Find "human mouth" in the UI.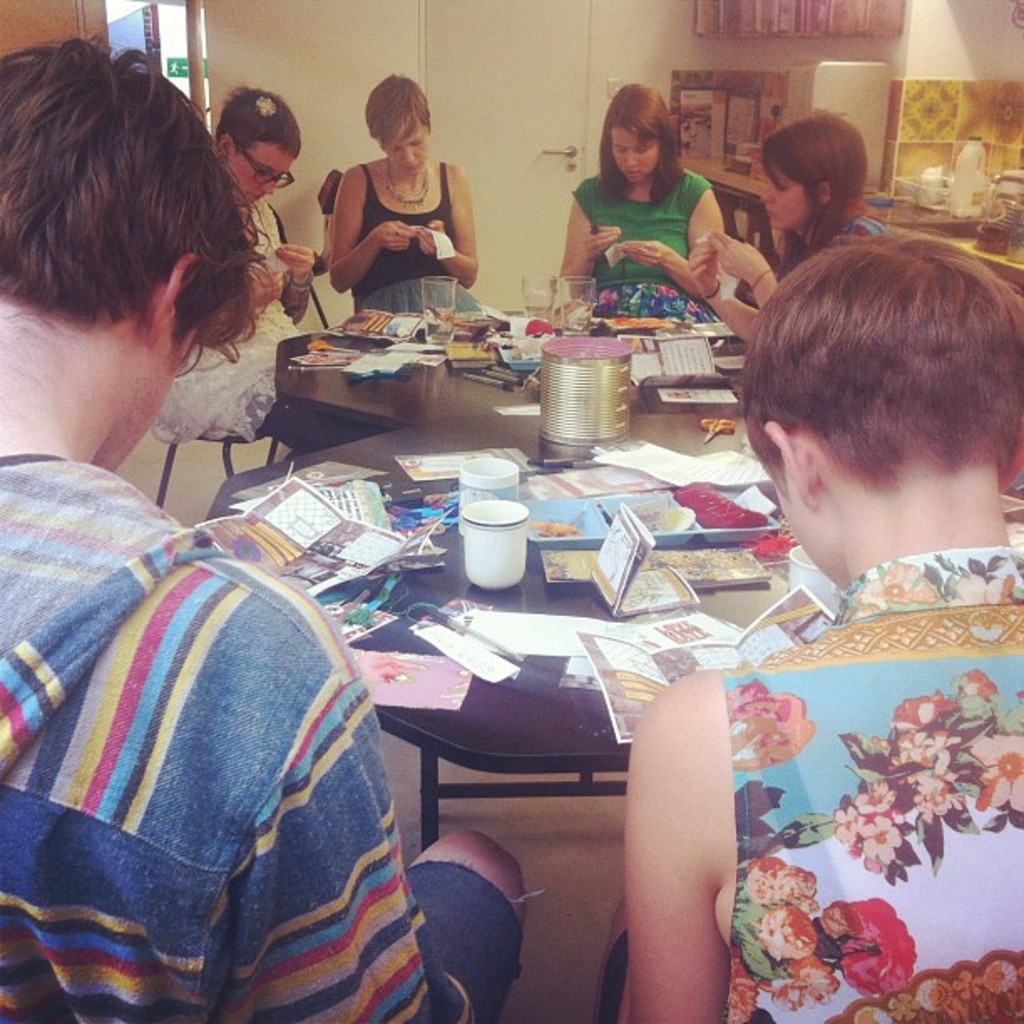
UI element at Rect(626, 167, 644, 172).
